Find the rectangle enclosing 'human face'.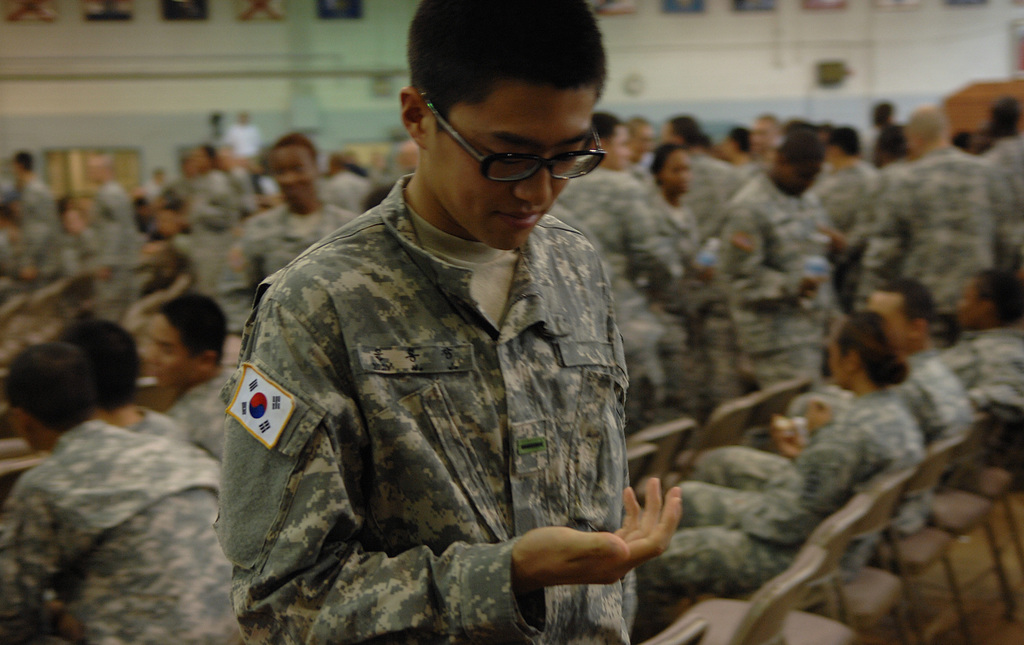
270 142 311 211.
